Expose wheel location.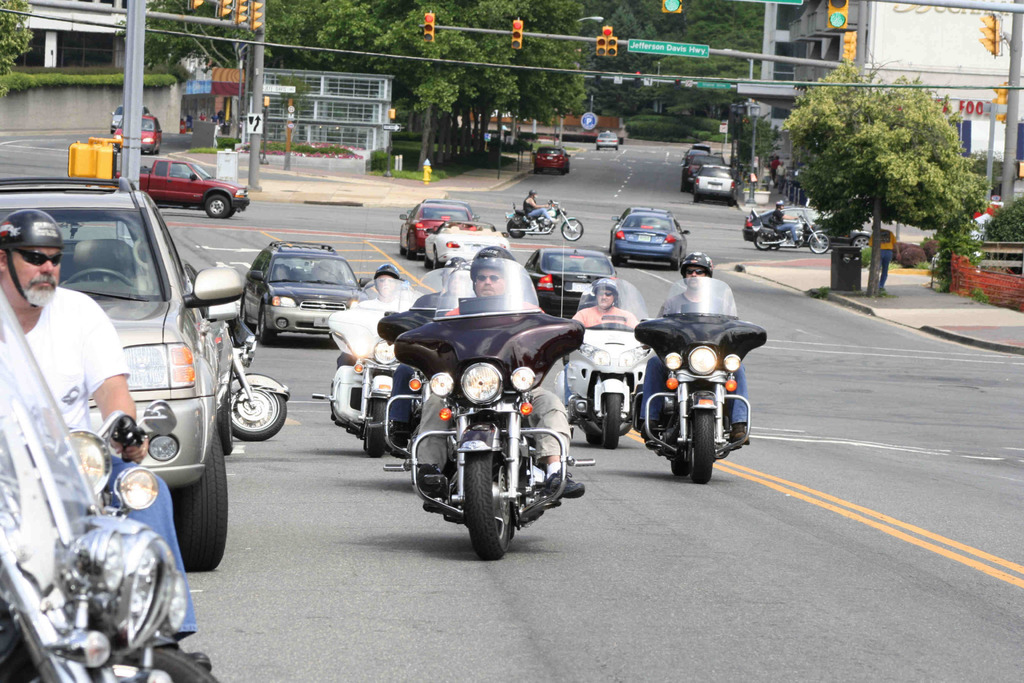
Exposed at bbox=(564, 168, 569, 174).
